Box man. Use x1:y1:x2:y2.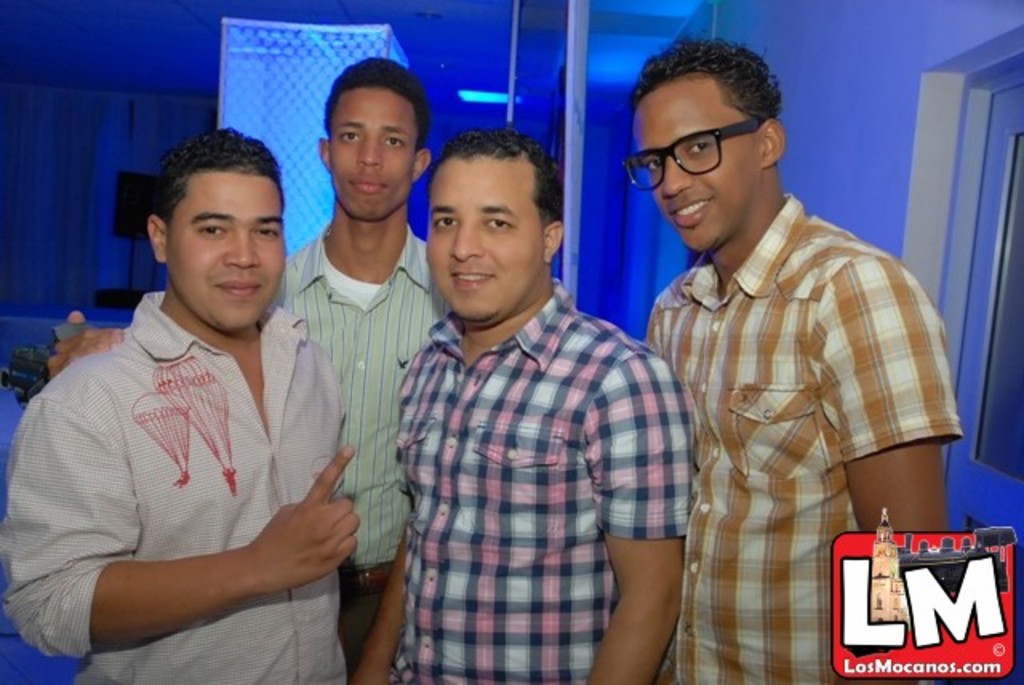
645:32:963:683.
